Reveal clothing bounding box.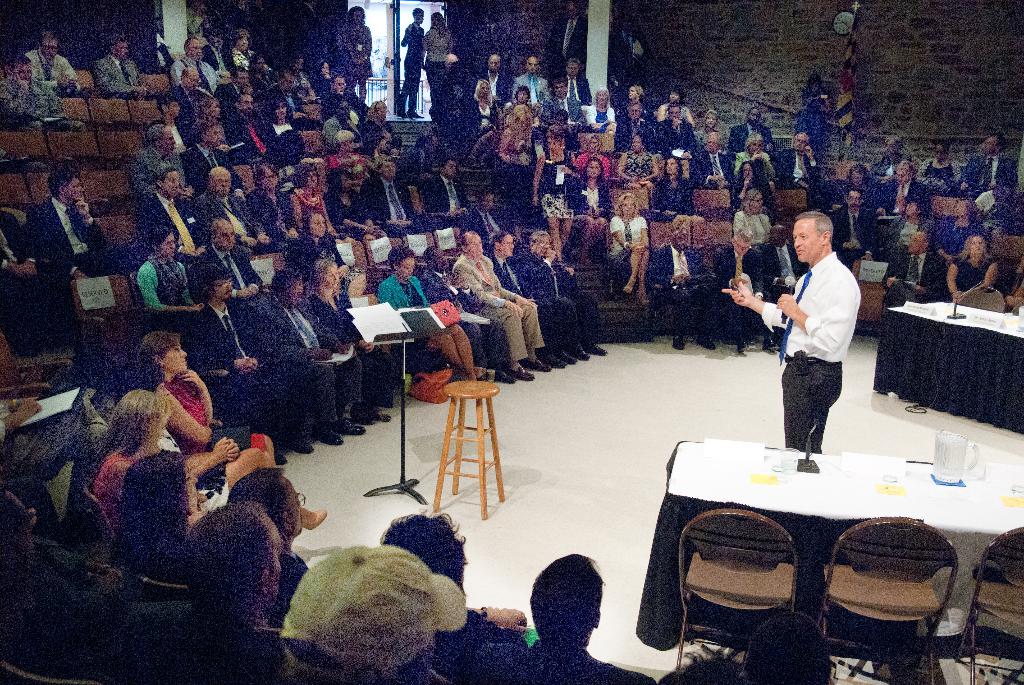
Revealed: <region>344, 19, 372, 76</region>.
